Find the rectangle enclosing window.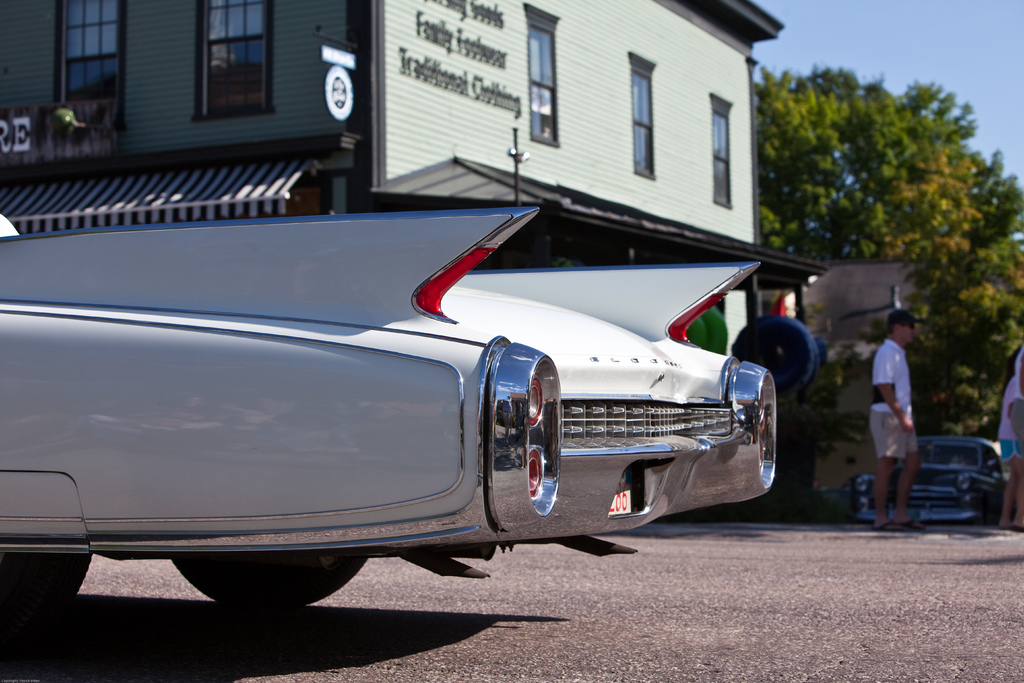
bbox(628, 52, 659, 181).
